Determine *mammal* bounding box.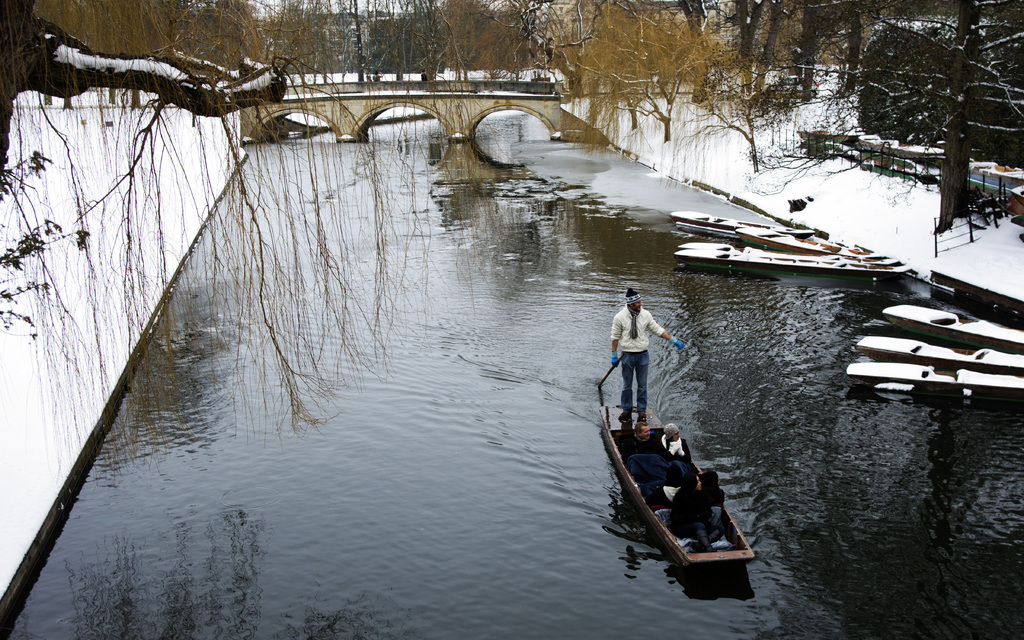
Determined: x1=701 y1=474 x2=727 y2=502.
